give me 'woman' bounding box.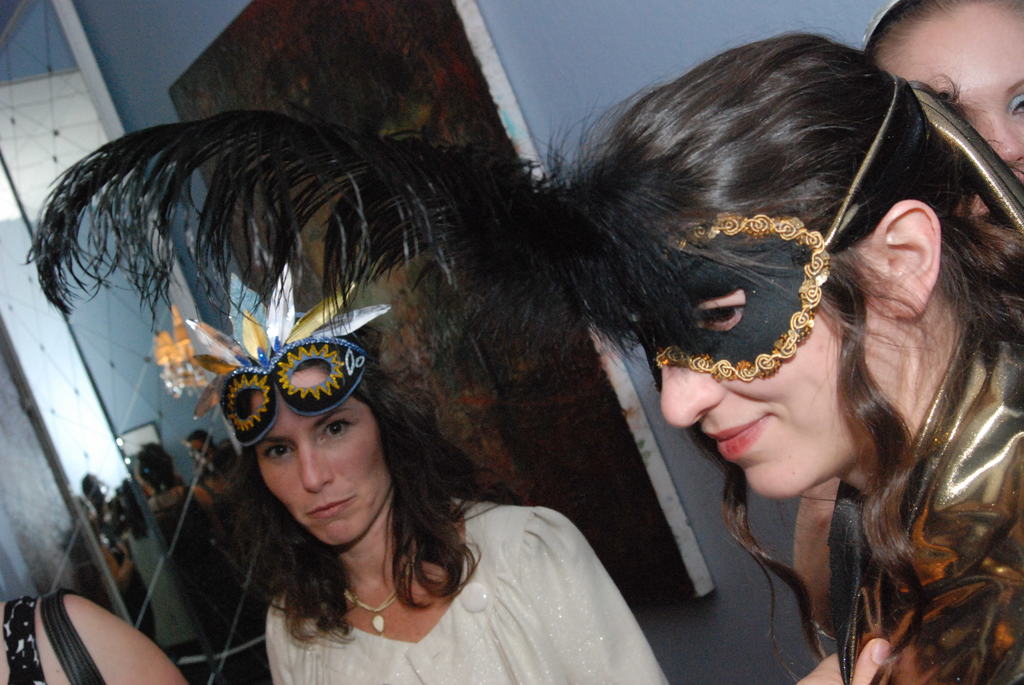
(857, 0, 1023, 259).
